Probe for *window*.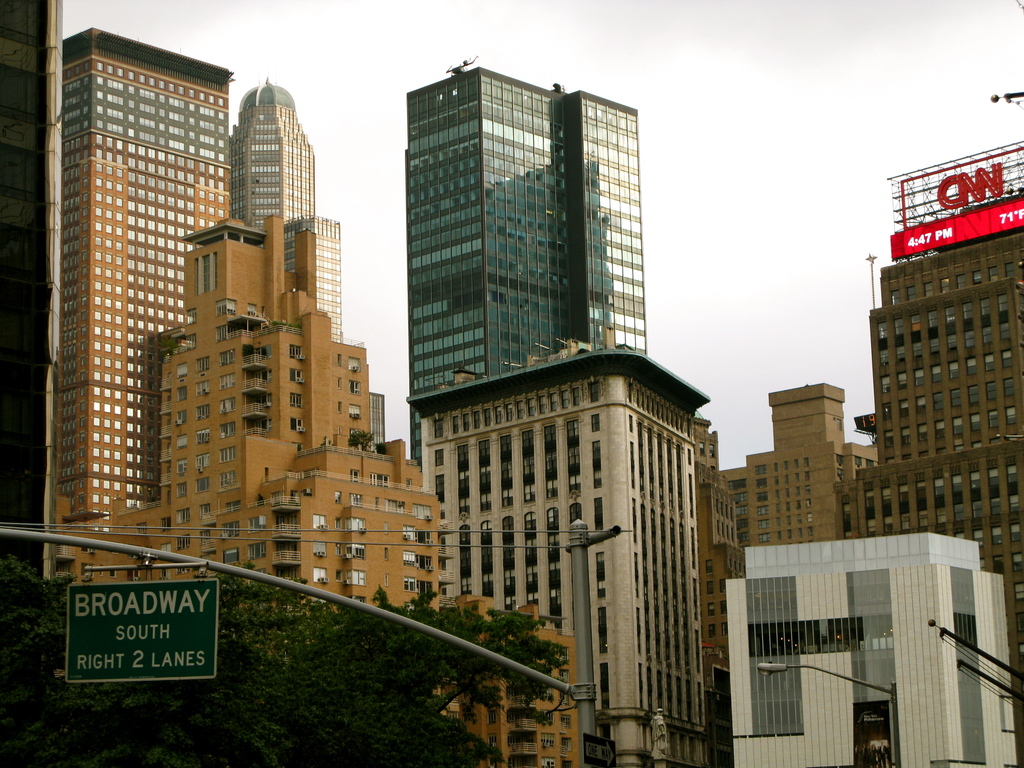
Probe result: BBox(172, 475, 188, 500).
